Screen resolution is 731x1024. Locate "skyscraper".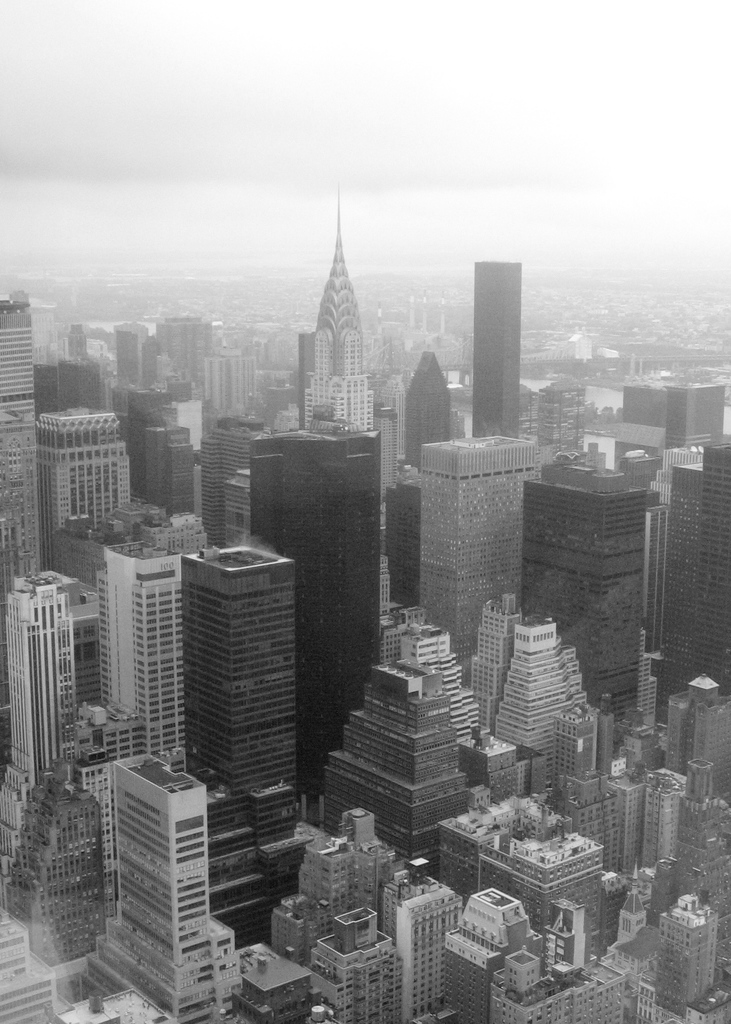
1:755:125:956.
